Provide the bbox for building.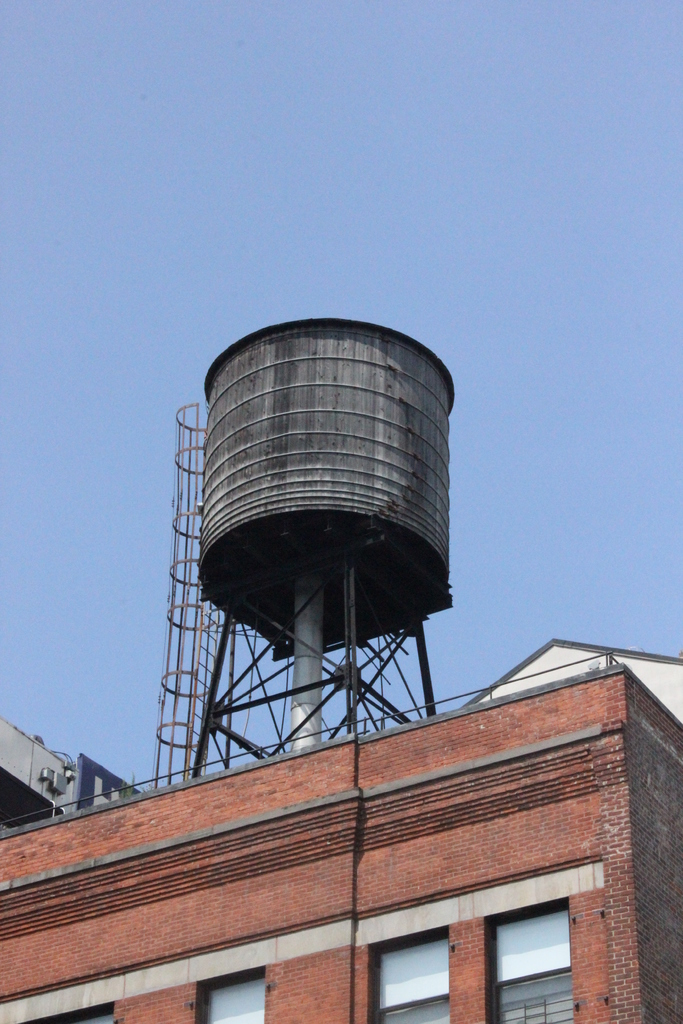
bbox=(0, 714, 143, 828).
